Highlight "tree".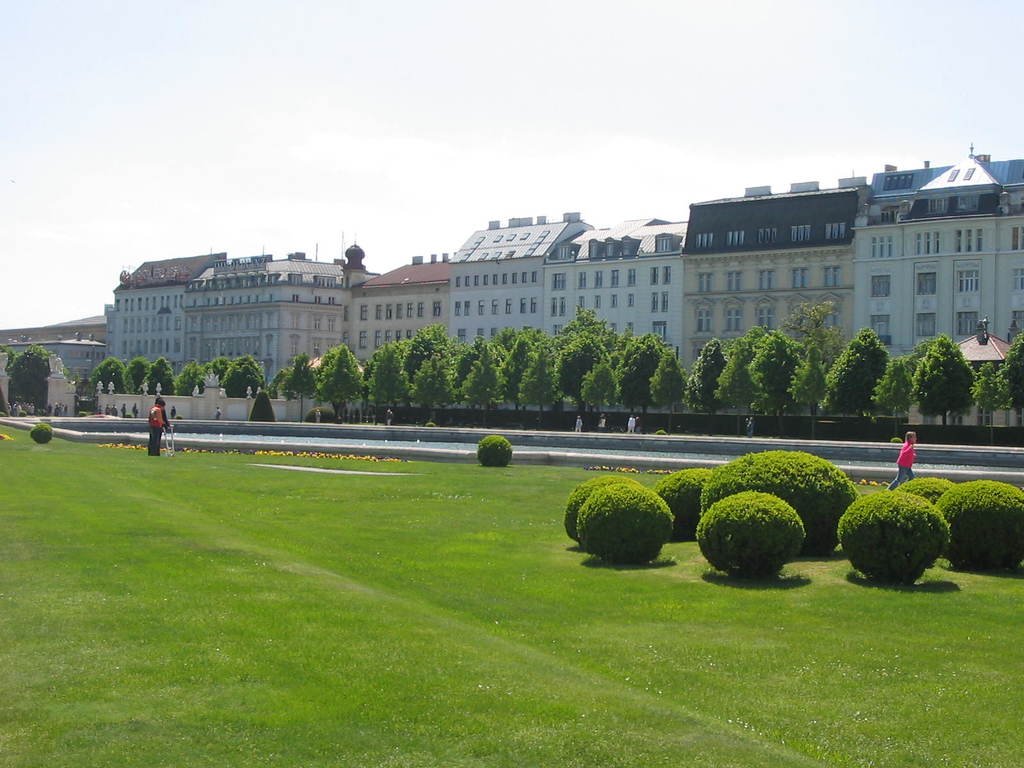
Highlighted region: <box>970,362,1017,429</box>.
